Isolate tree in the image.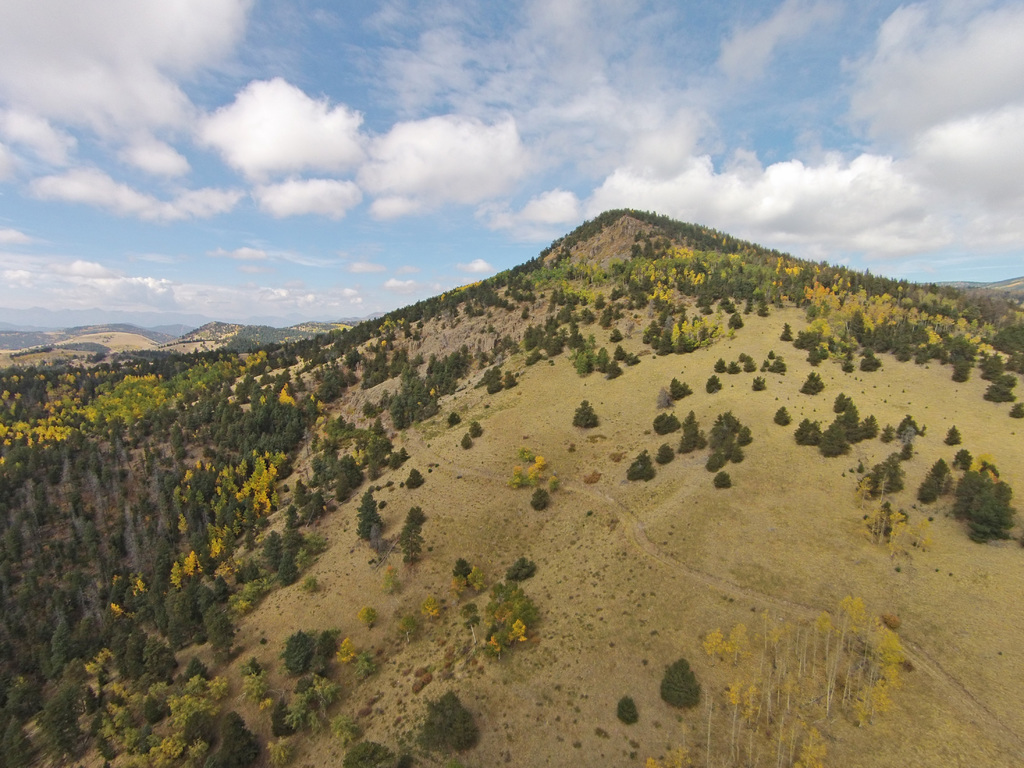
Isolated region: {"x1": 669, "y1": 376, "x2": 689, "y2": 401}.
